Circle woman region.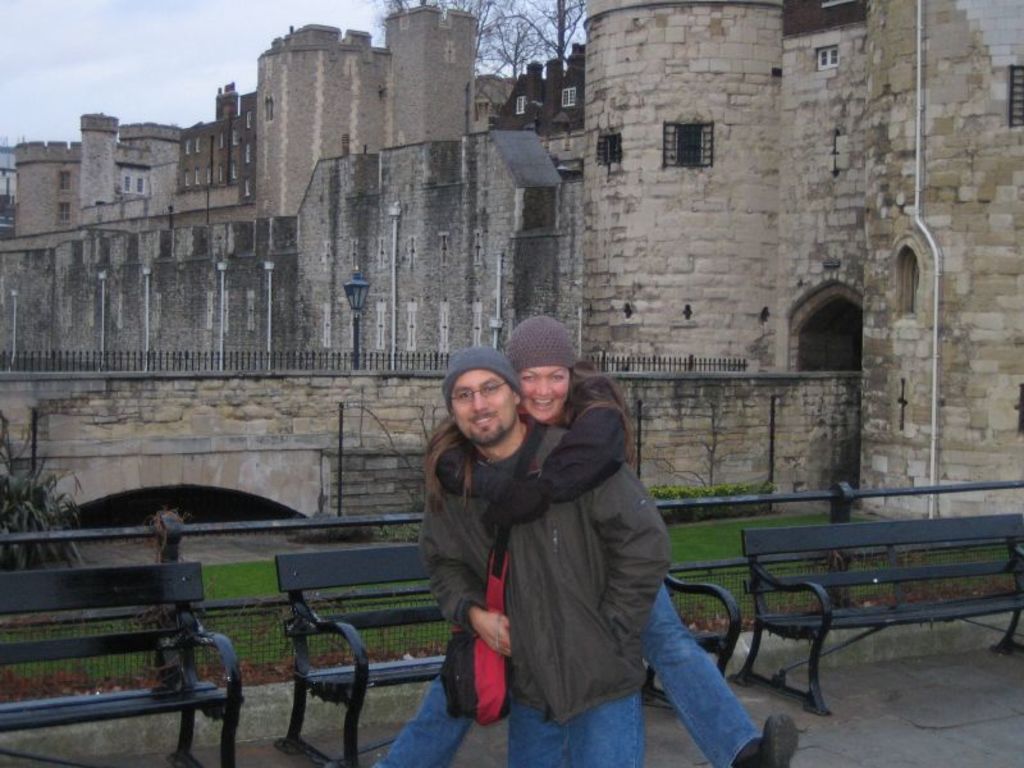
Region: (435,315,799,767).
